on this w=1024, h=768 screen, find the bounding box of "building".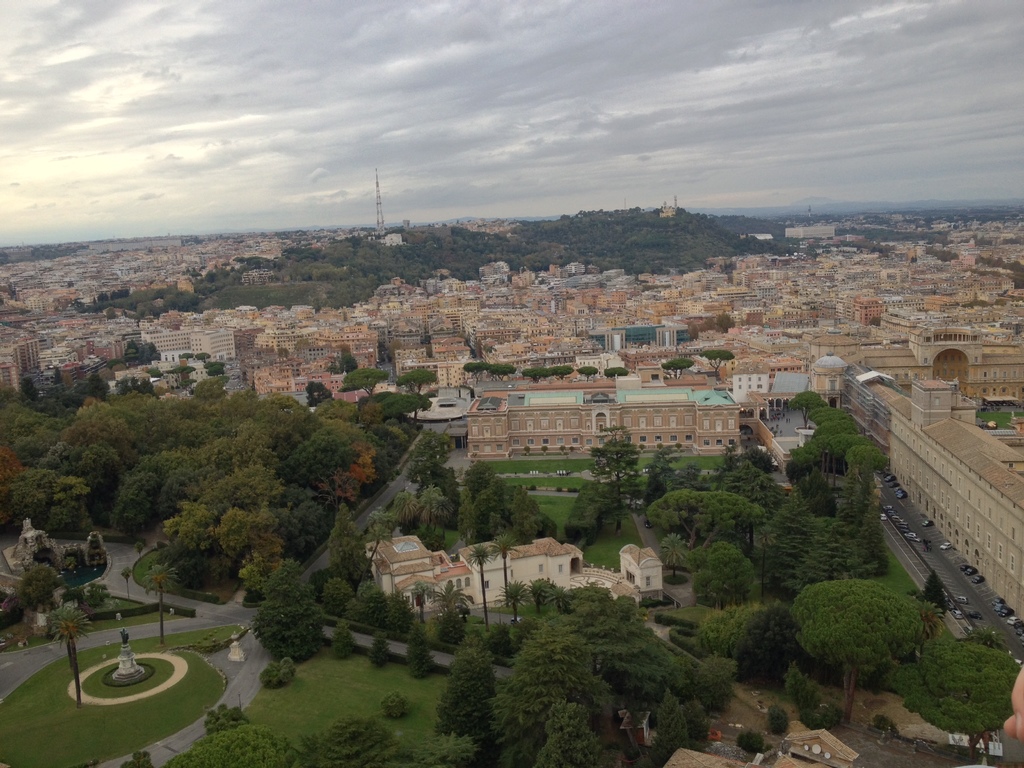
Bounding box: <region>461, 392, 741, 460</region>.
